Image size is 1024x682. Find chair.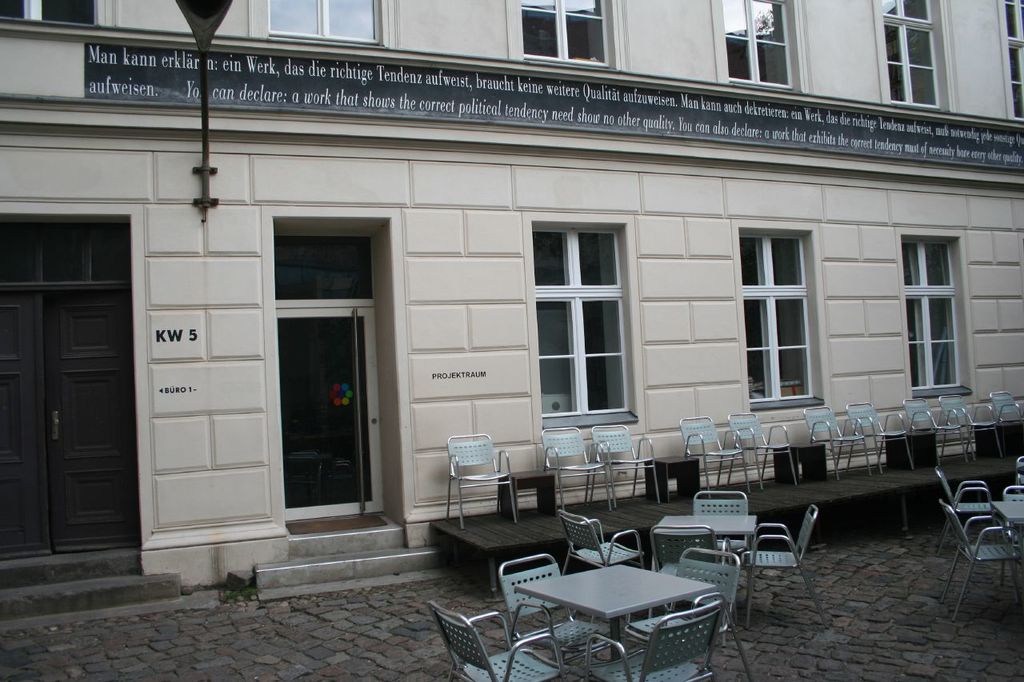
[left=937, top=395, right=1006, bottom=465].
